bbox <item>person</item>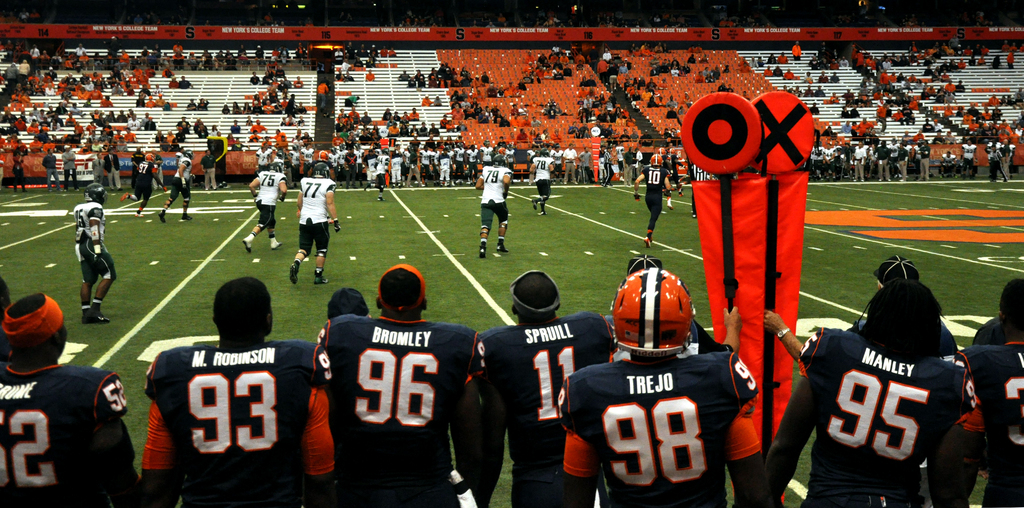
x1=0, y1=280, x2=12, y2=317
